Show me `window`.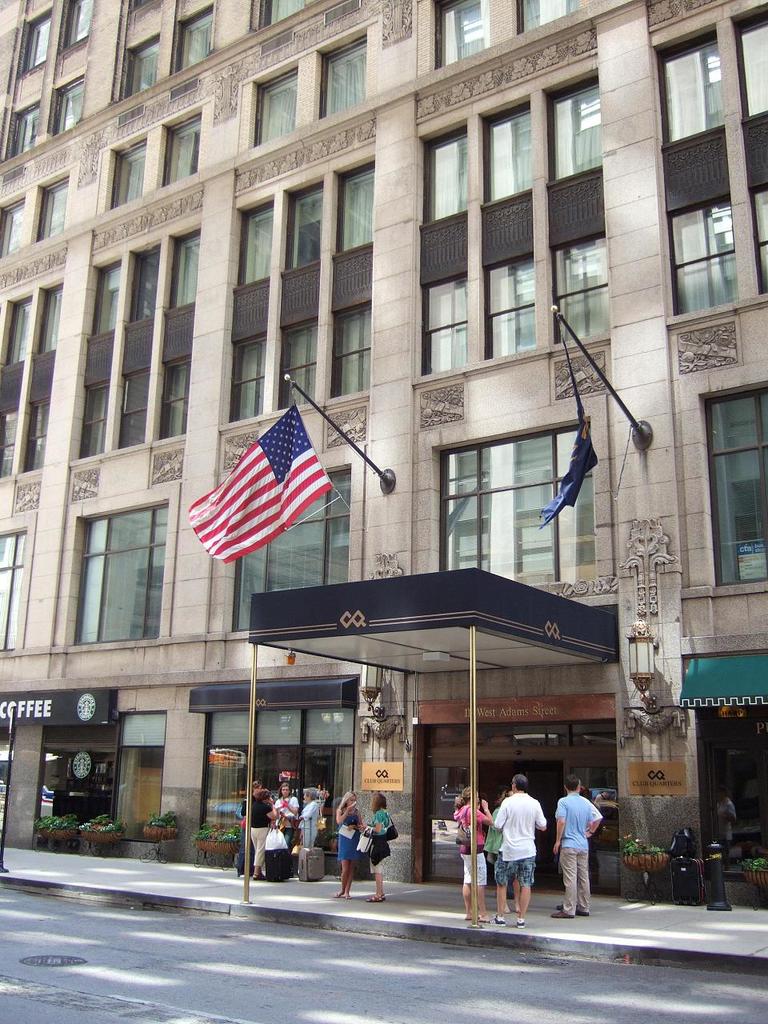
`window` is here: locate(116, 33, 154, 99).
